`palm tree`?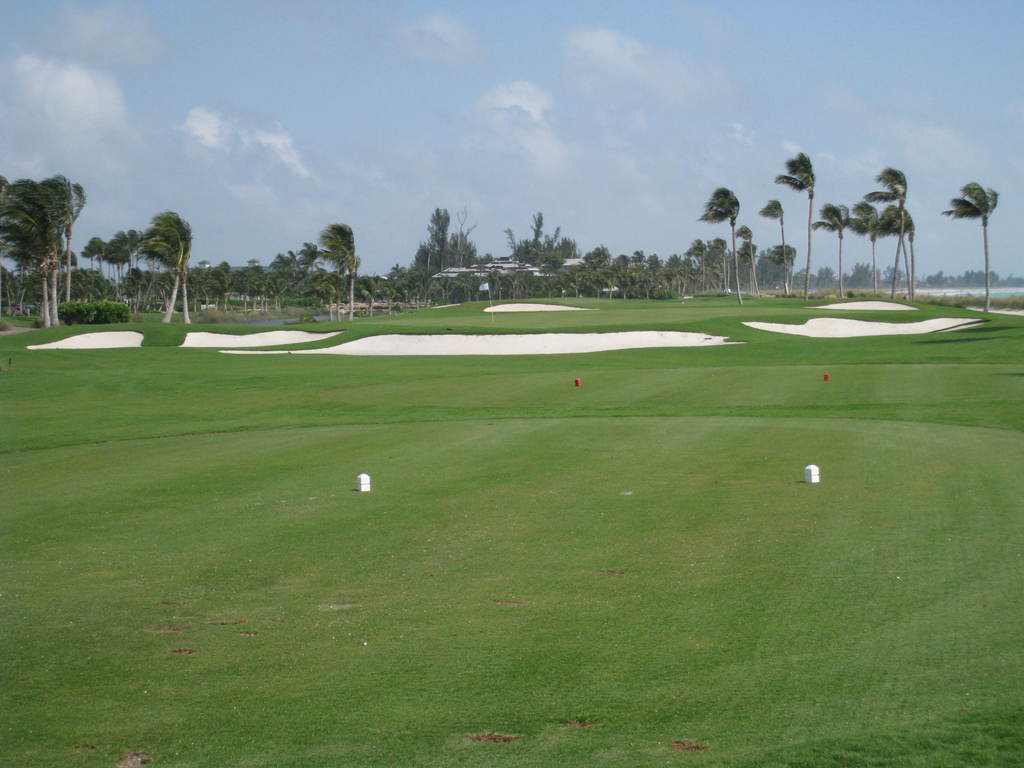
{"left": 863, "top": 168, "right": 910, "bottom": 300}
